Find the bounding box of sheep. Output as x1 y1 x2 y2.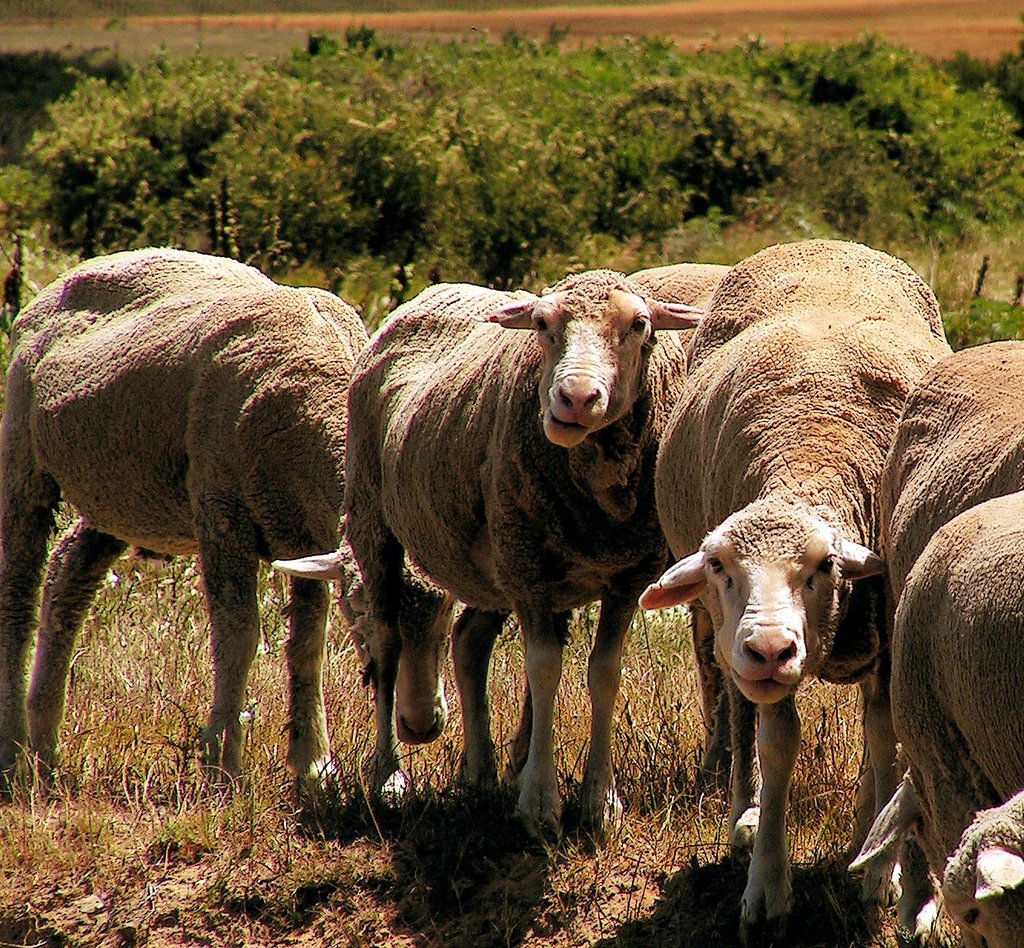
0 245 456 816.
